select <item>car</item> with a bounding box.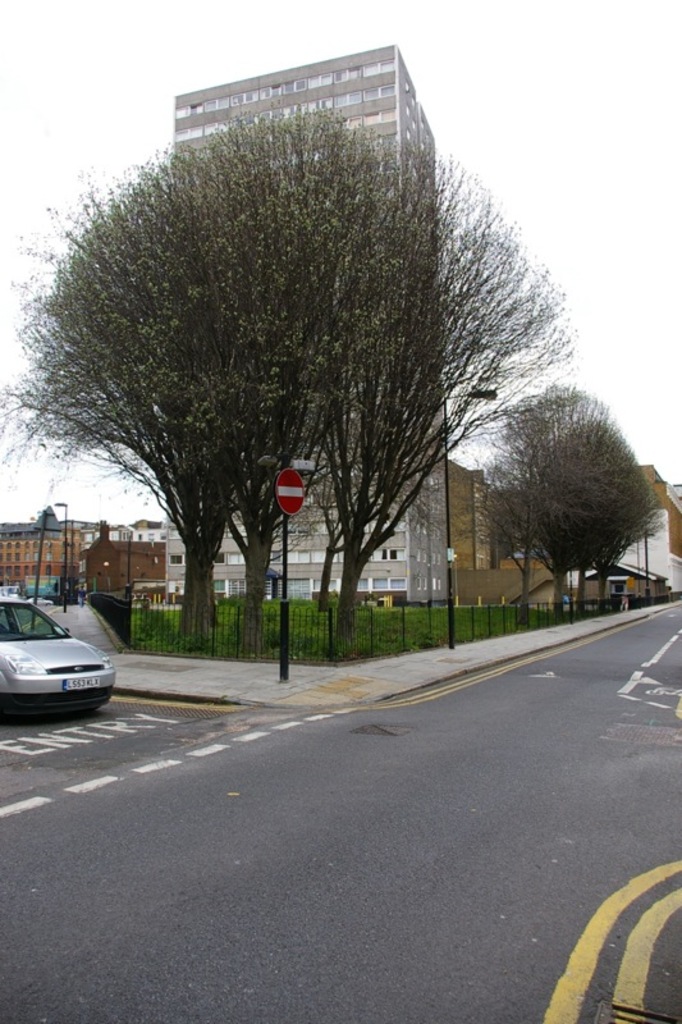
<box>0,598,113,719</box>.
